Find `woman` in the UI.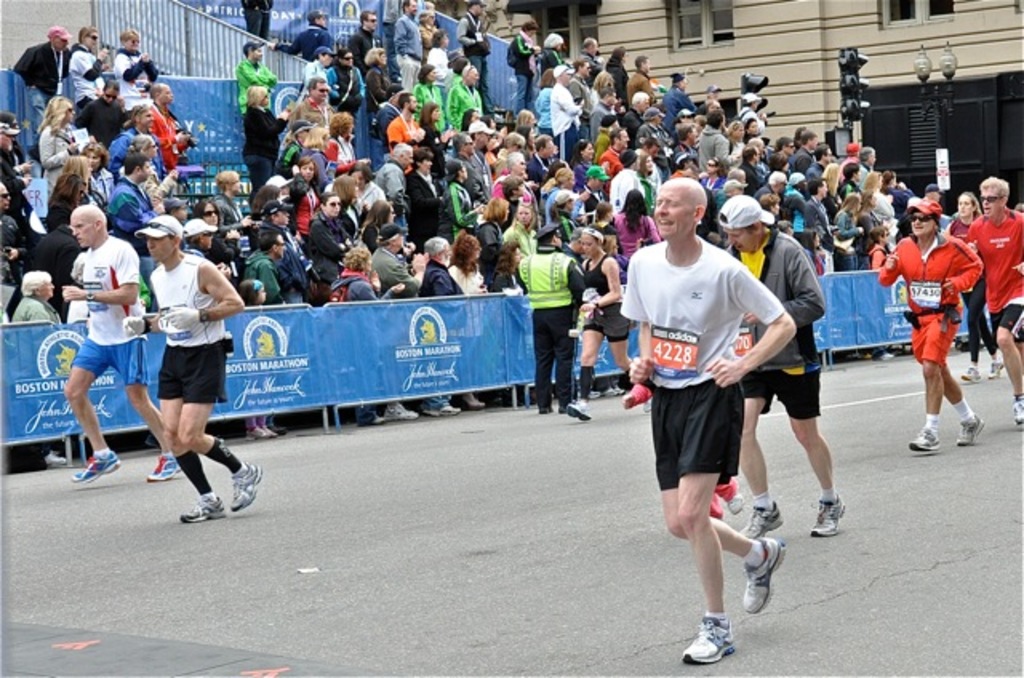
UI element at [10,272,61,469].
